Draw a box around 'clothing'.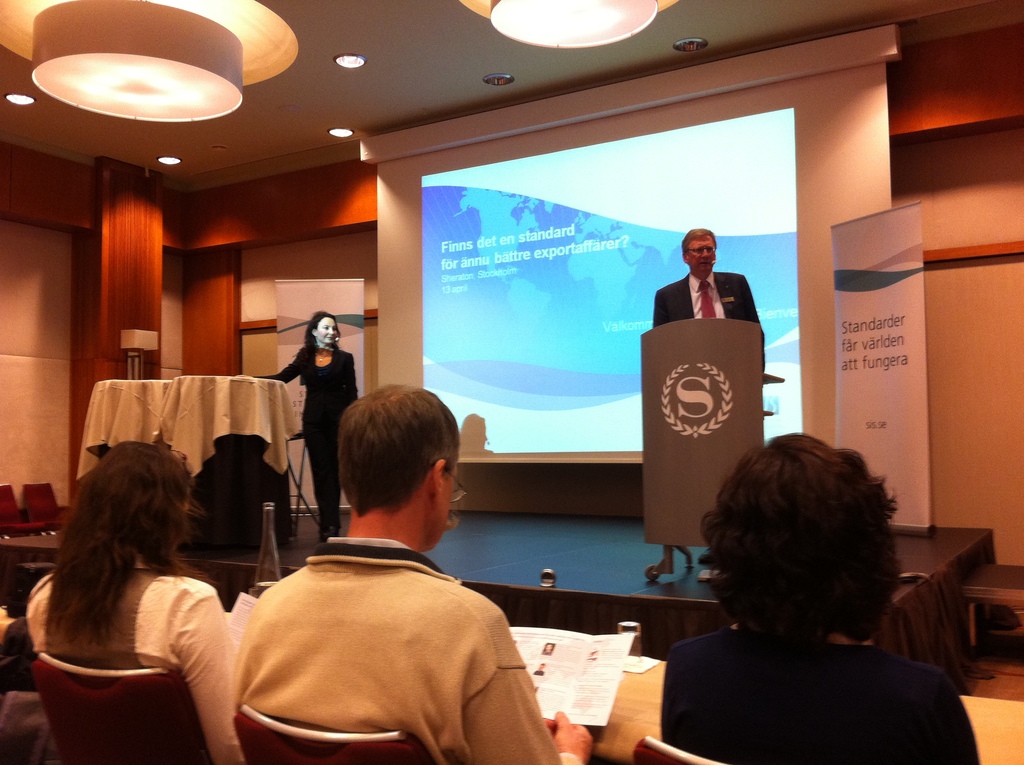
(left=272, top=342, right=358, bottom=531).
